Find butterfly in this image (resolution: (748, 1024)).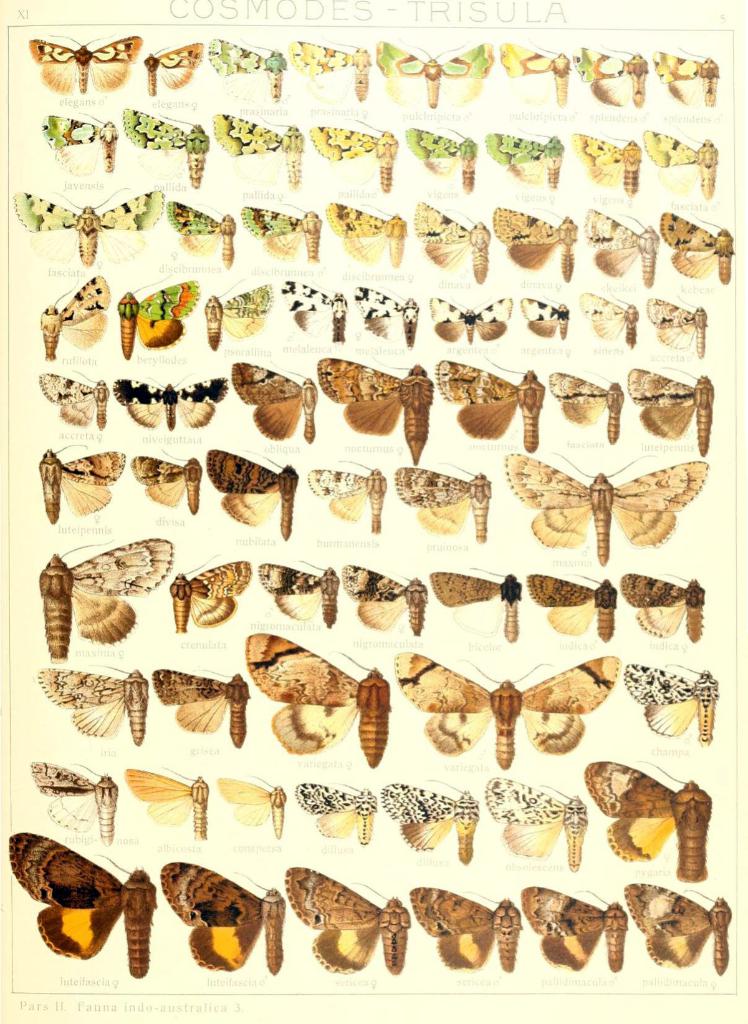
region(168, 550, 255, 636).
